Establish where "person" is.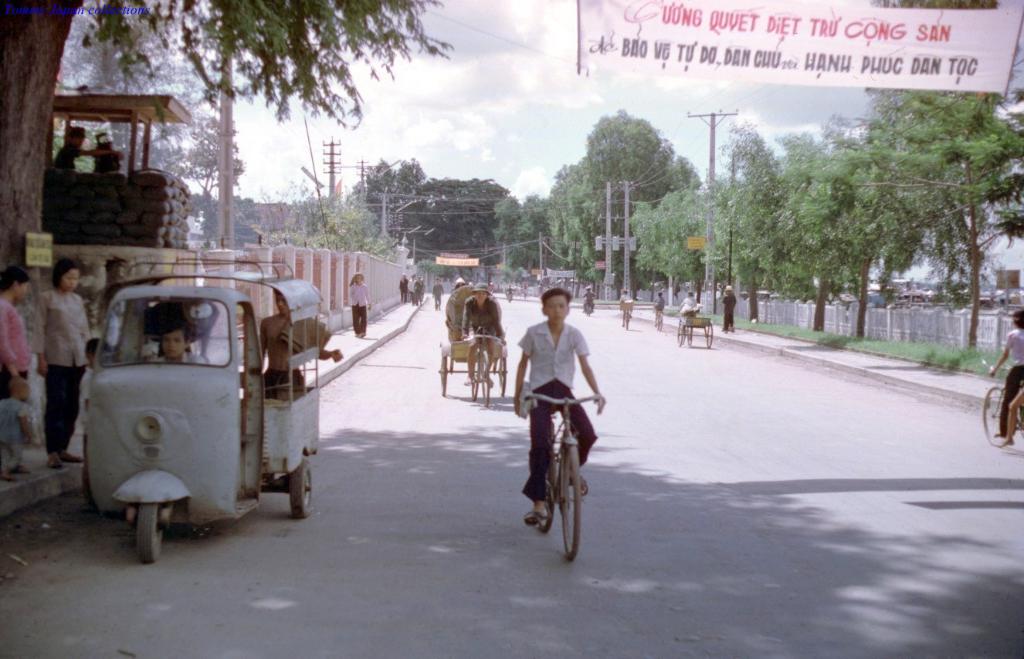
Established at box(411, 275, 415, 302).
